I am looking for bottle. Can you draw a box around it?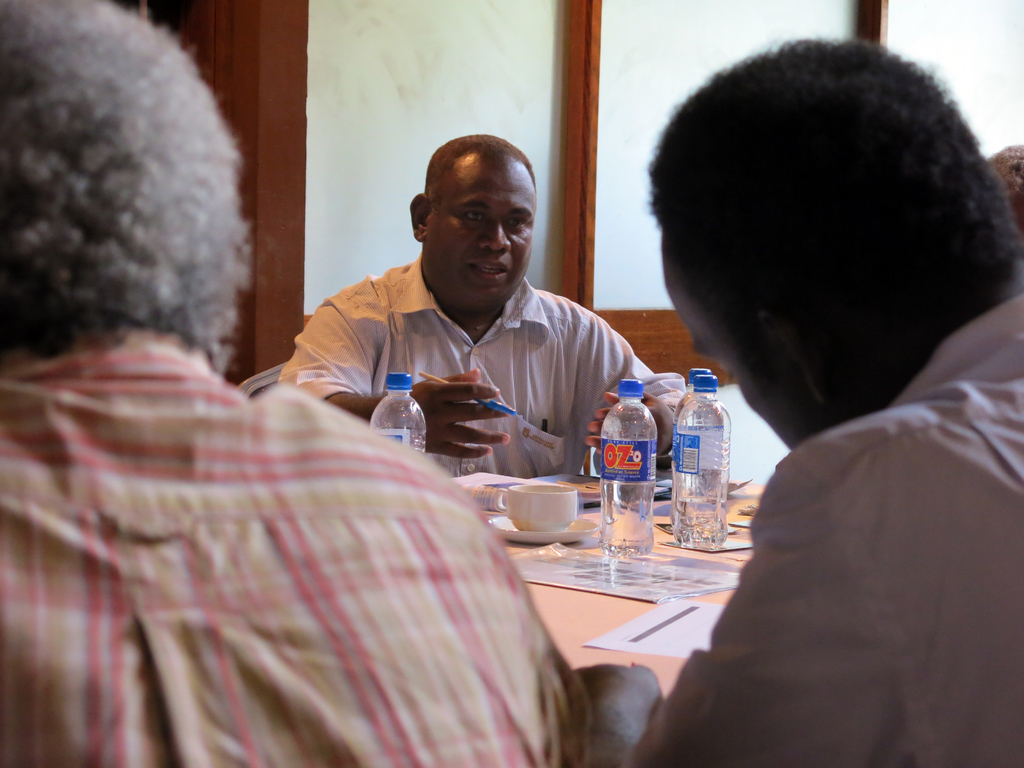
Sure, the bounding box is box(675, 376, 744, 544).
